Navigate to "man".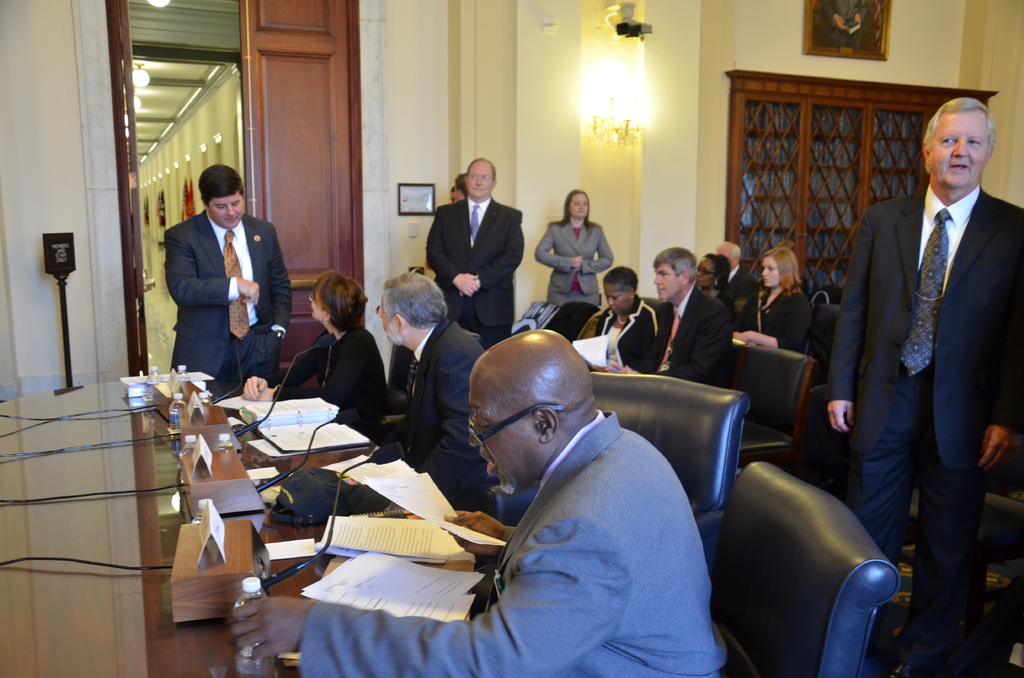
Navigation target: detection(234, 333, 731, 677).
